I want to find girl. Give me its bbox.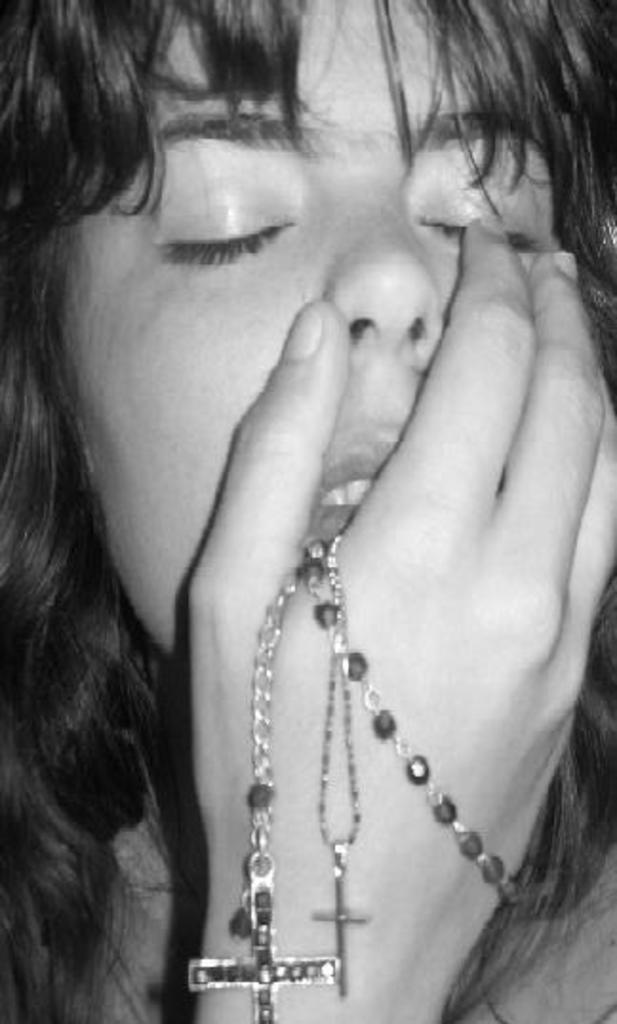
[0,0,615,1022].
